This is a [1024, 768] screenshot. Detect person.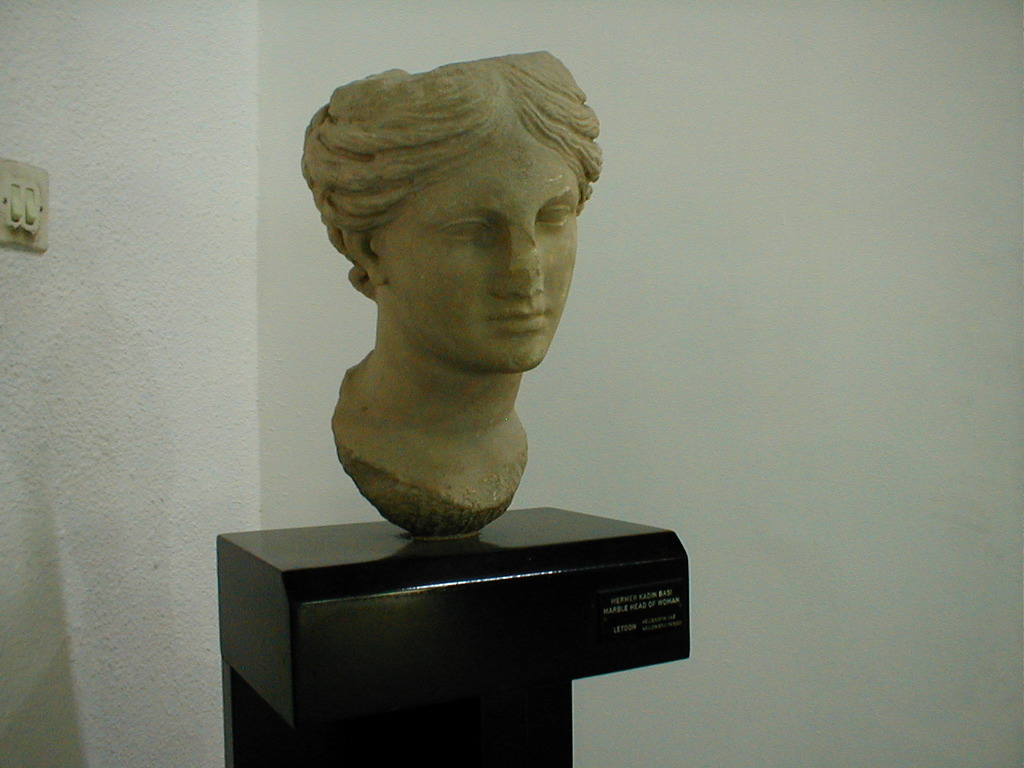
[x1=299, y1=50, x2=602, y2=542].
